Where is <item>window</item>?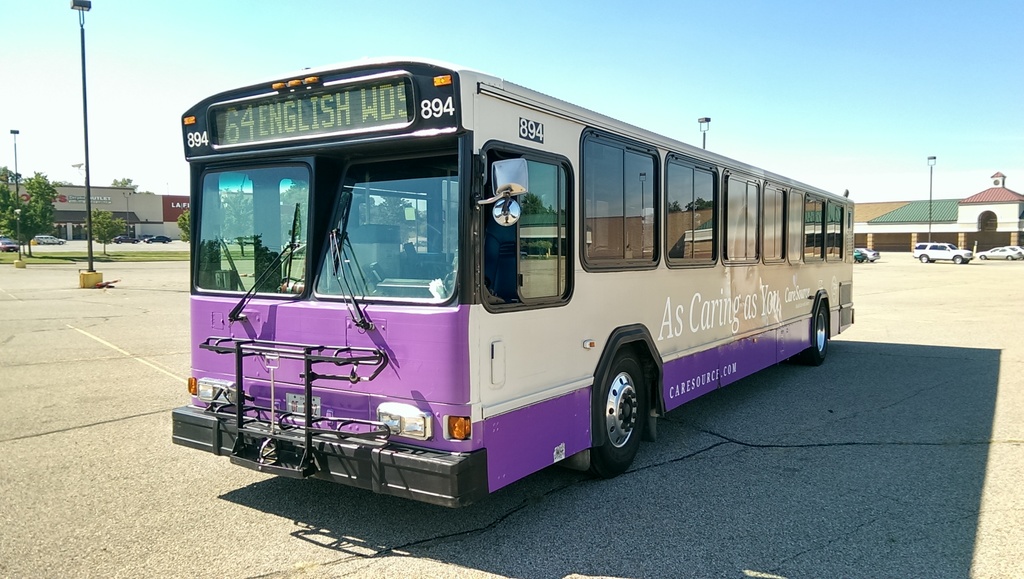
{"left": 776, "top": 184, "right": 808, "bottom": 265}.
